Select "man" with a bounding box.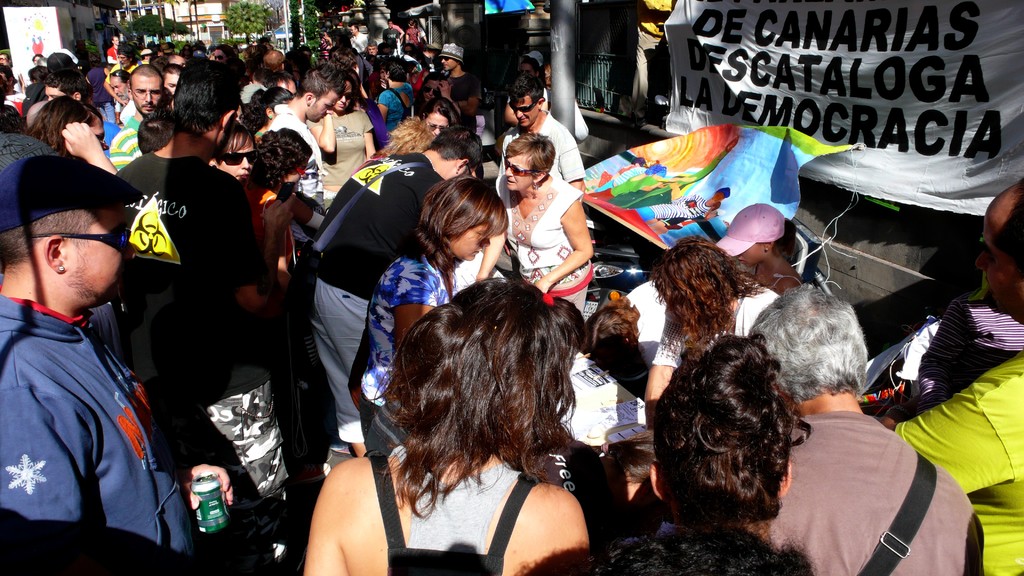
<region>106, 61, 287, 462</region>.
